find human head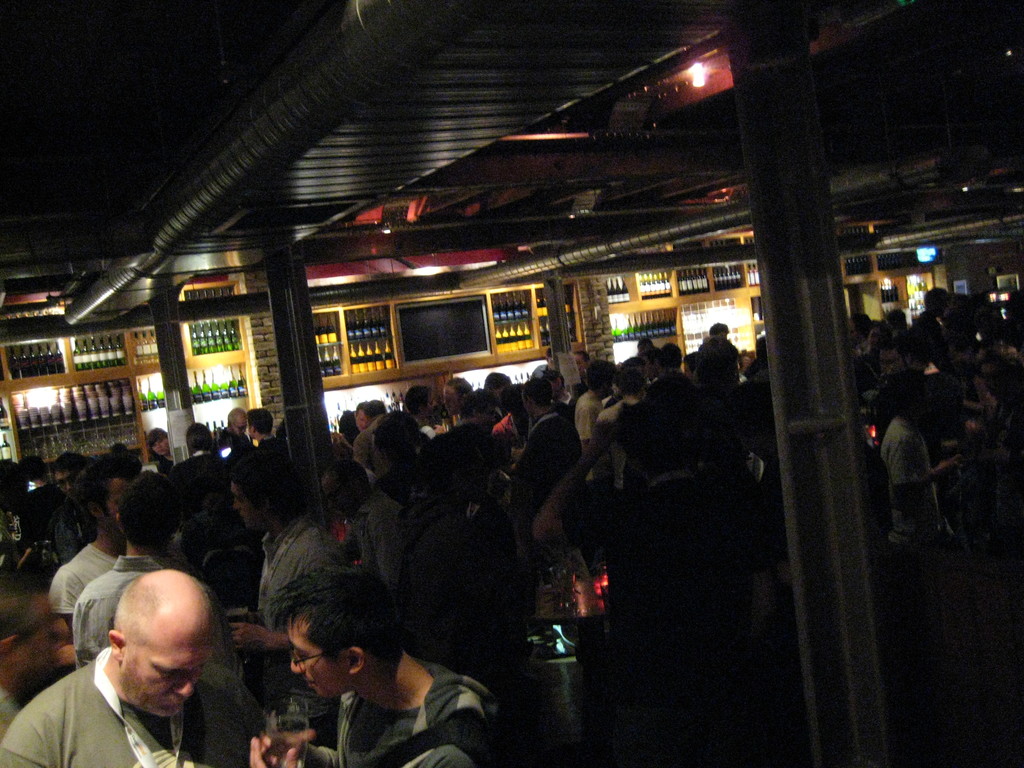
<bbox>245, 408, 275, 436</bbox>
